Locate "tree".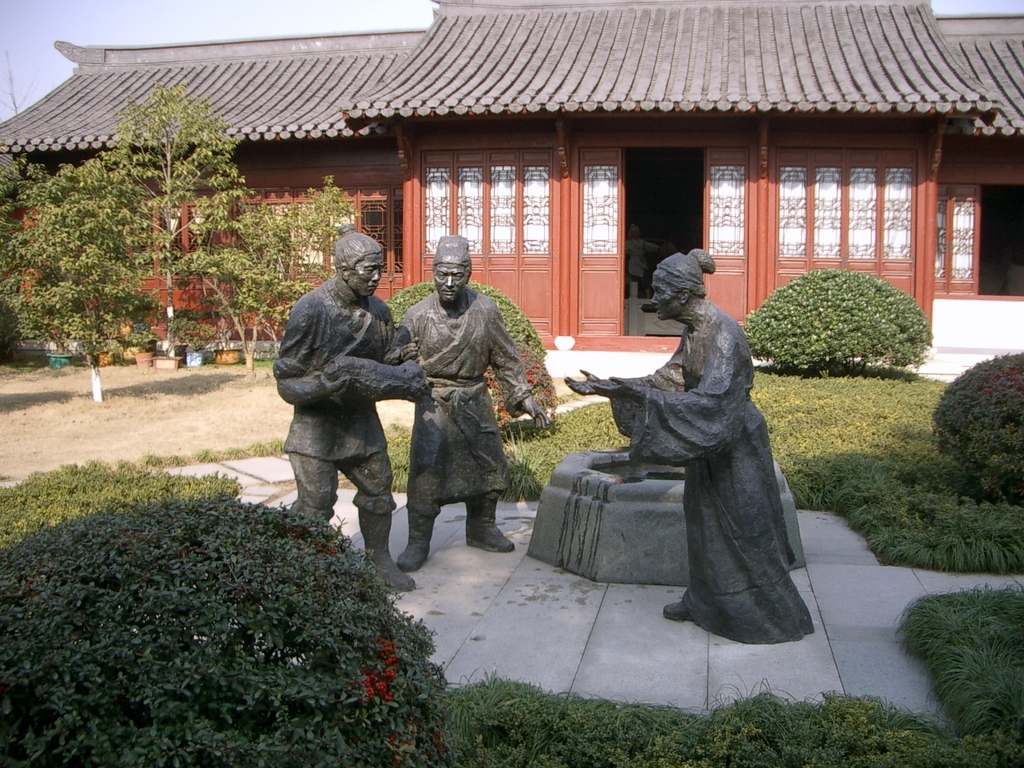
Bounding box: locate(173, 173, 370, 365).
